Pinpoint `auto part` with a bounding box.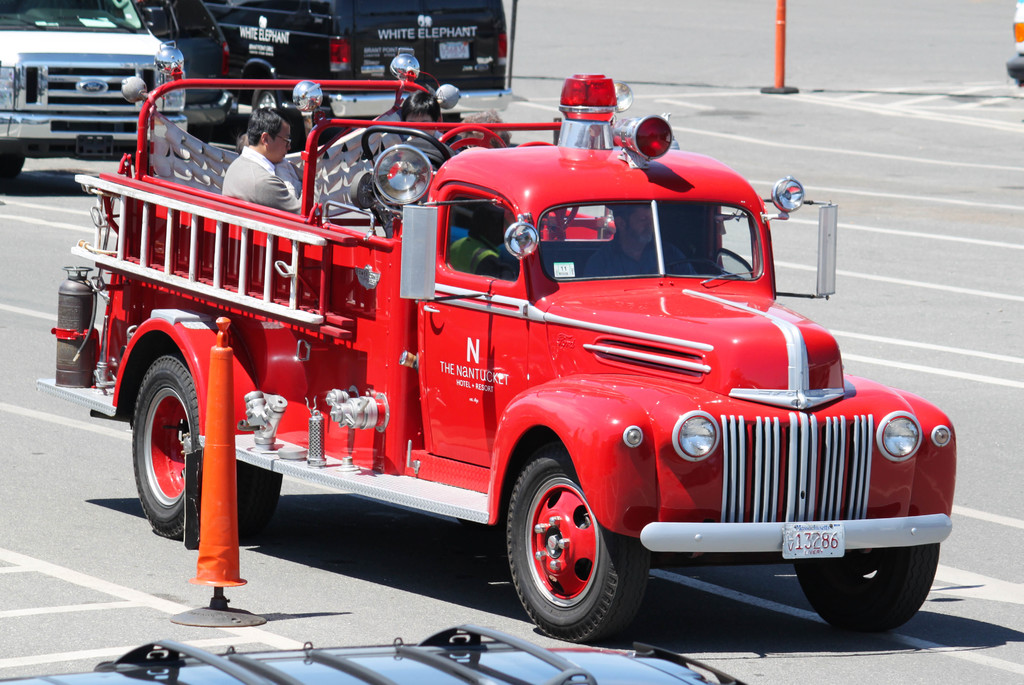
bbox(717, 405, 874, 522).
